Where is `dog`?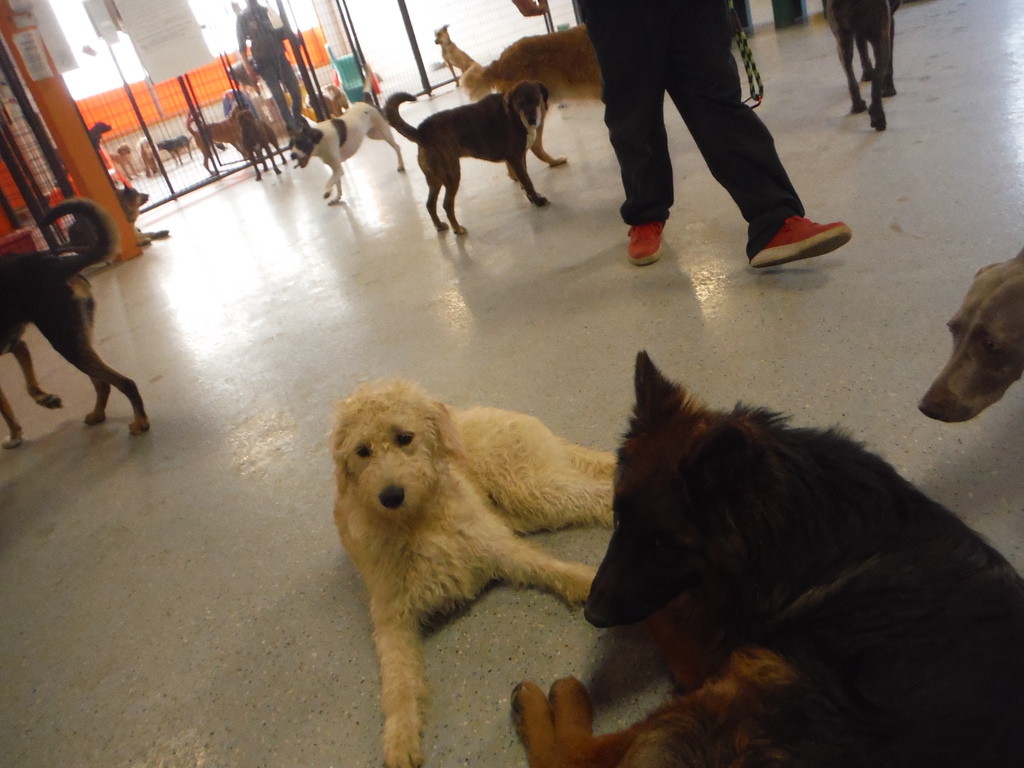
box(435, 20, 483, 83).
